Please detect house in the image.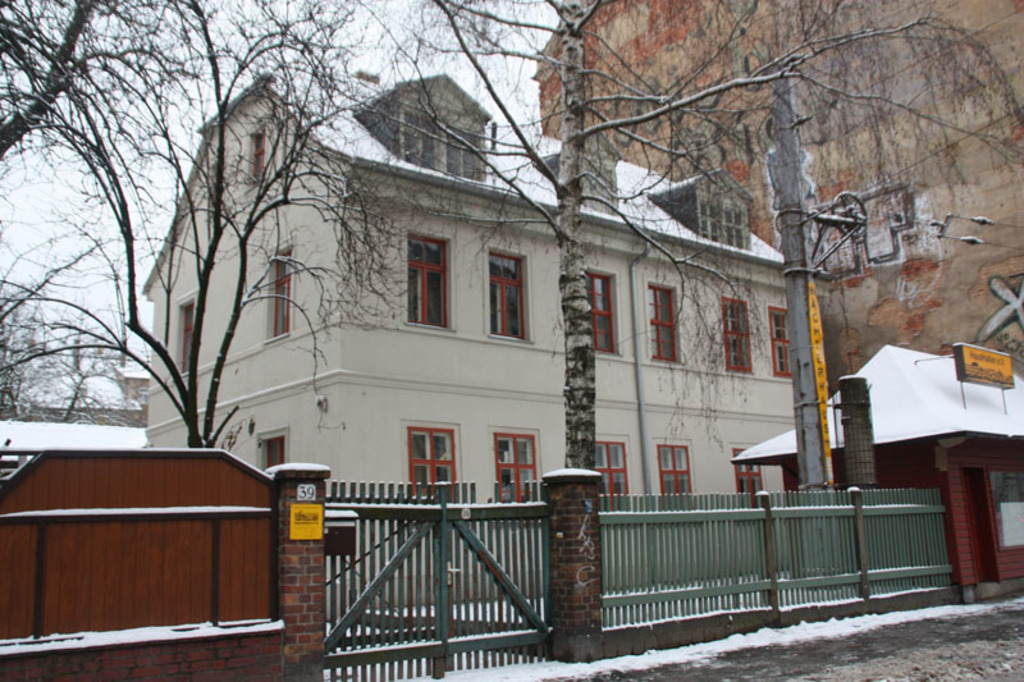
<box>534,0,1018,583</box>.
